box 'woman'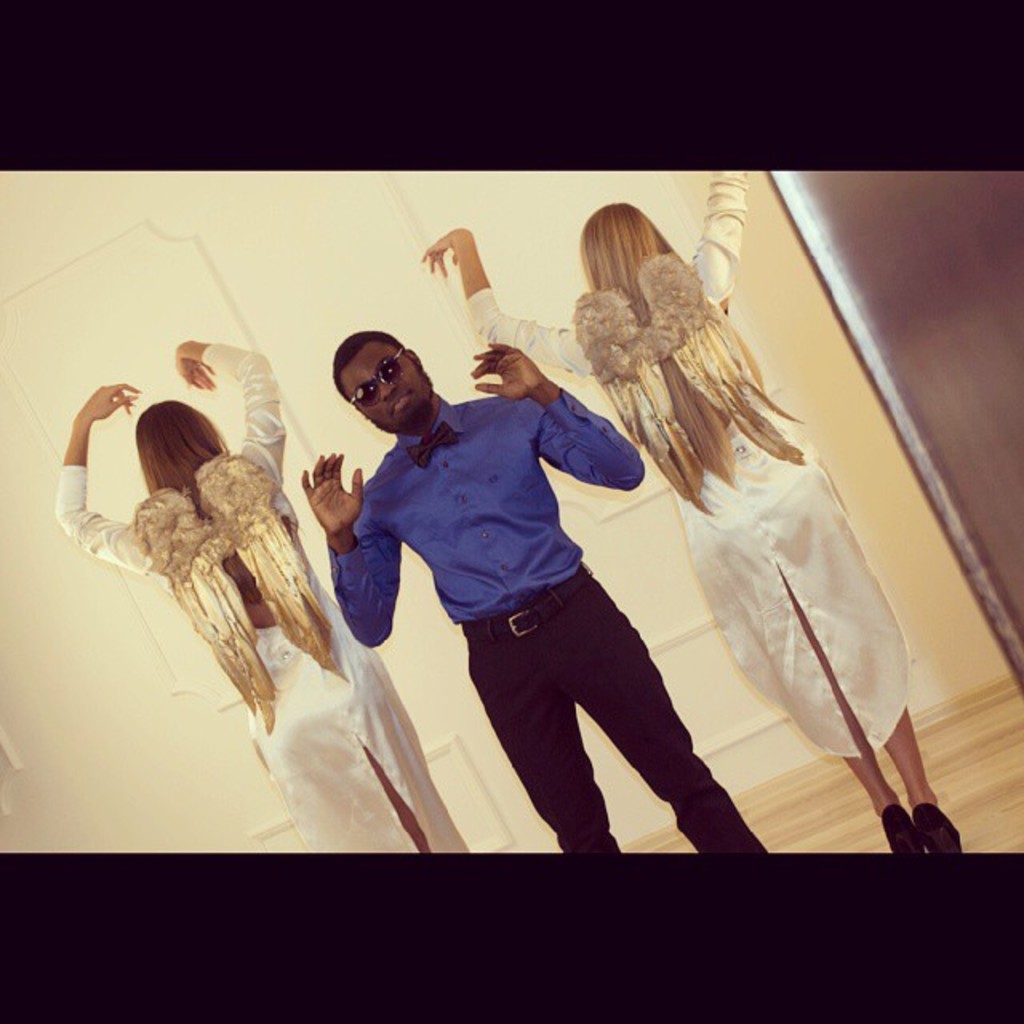
box(414, 174, 965, 856)
